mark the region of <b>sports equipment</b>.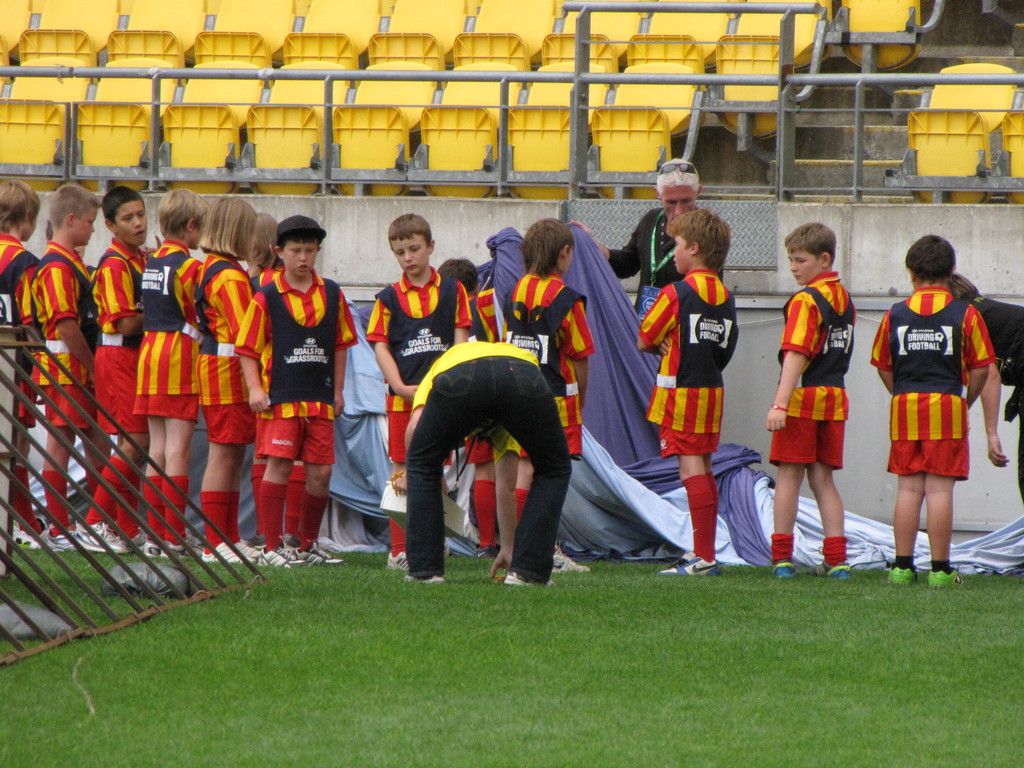
Region: (left=774, top=555, right=804, bottom=581).
